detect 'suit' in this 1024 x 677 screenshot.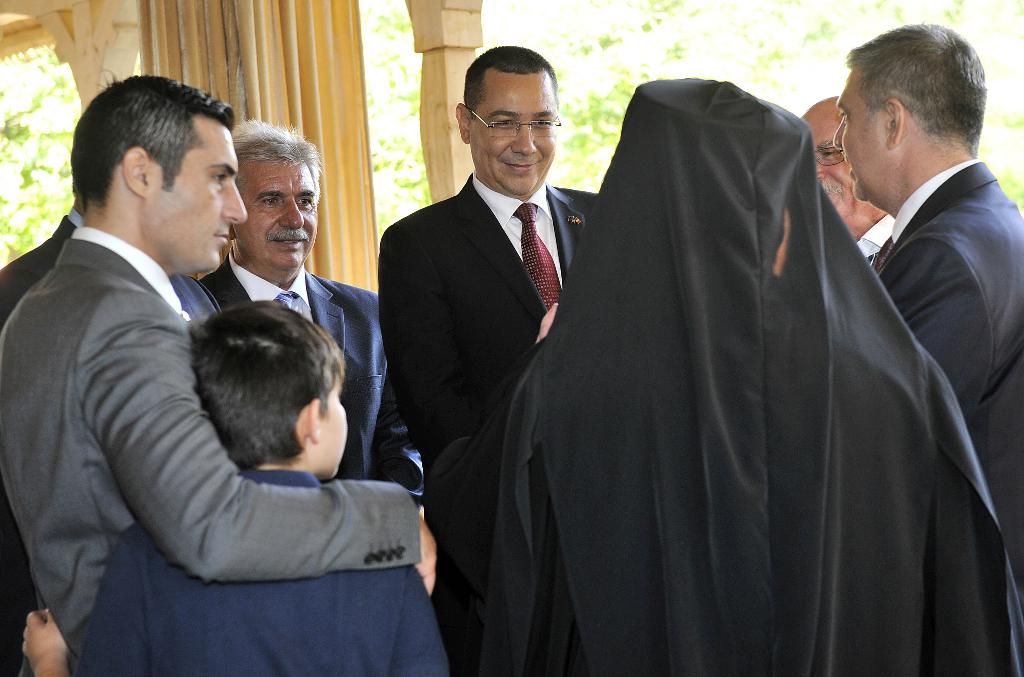
Detection: (0,224,424,676).
